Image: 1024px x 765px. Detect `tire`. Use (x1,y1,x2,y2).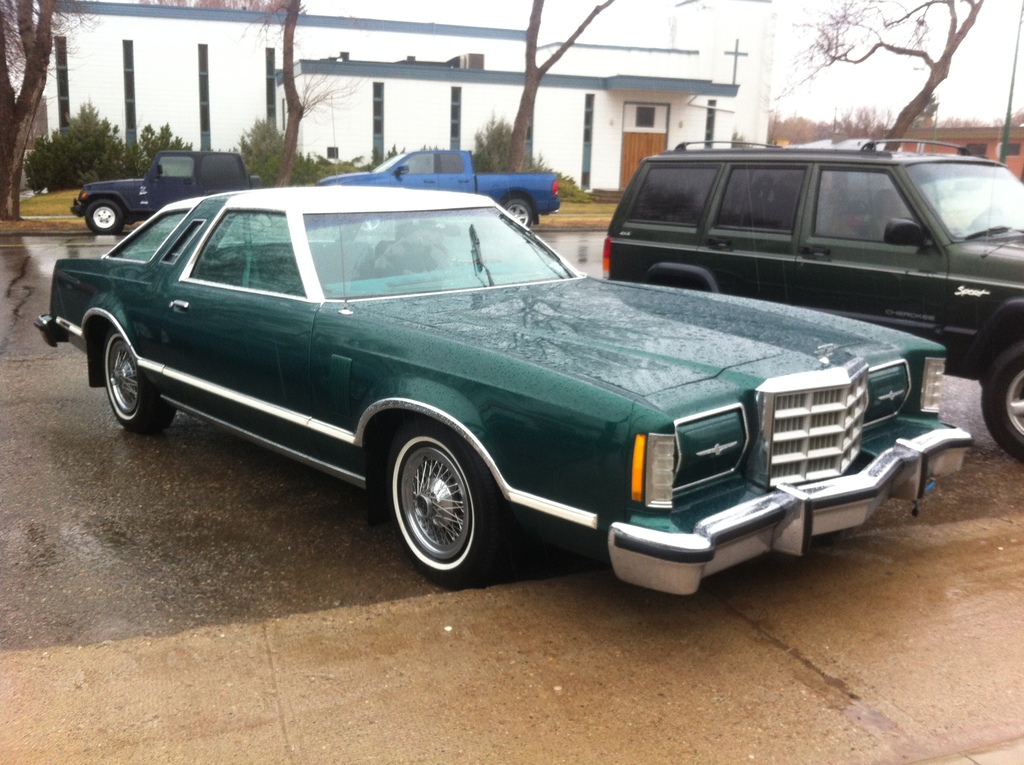
(82,195,125,232).
